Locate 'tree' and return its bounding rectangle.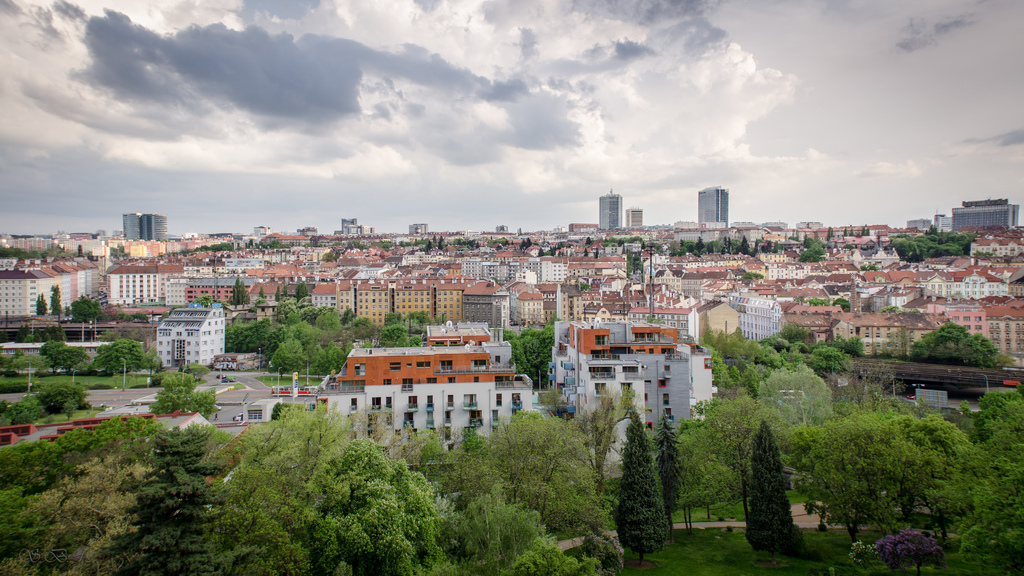
bbox=(433, 235, 444, 251).
